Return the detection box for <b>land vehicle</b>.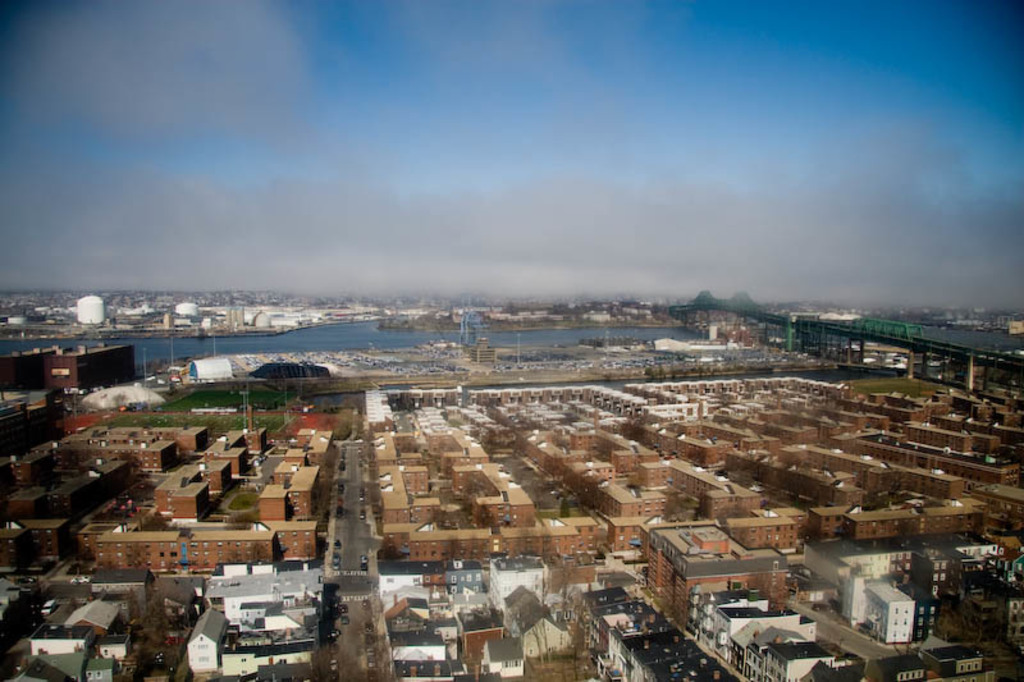
bbox=(357, 553, 370, 566).
